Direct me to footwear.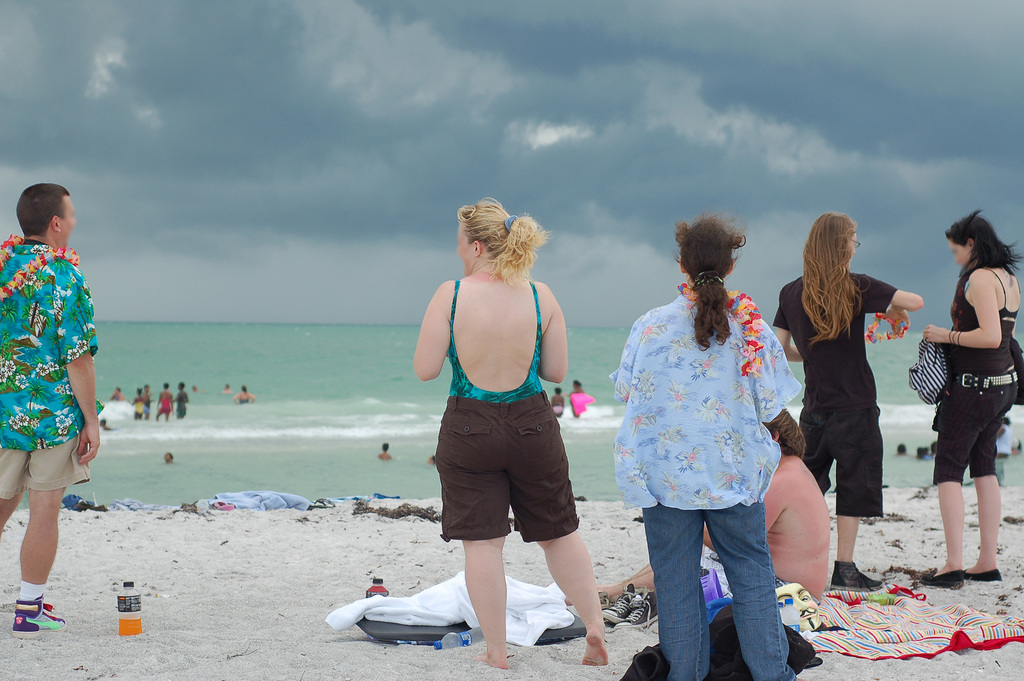
Direction: detection(620, 591, 664, 625).
